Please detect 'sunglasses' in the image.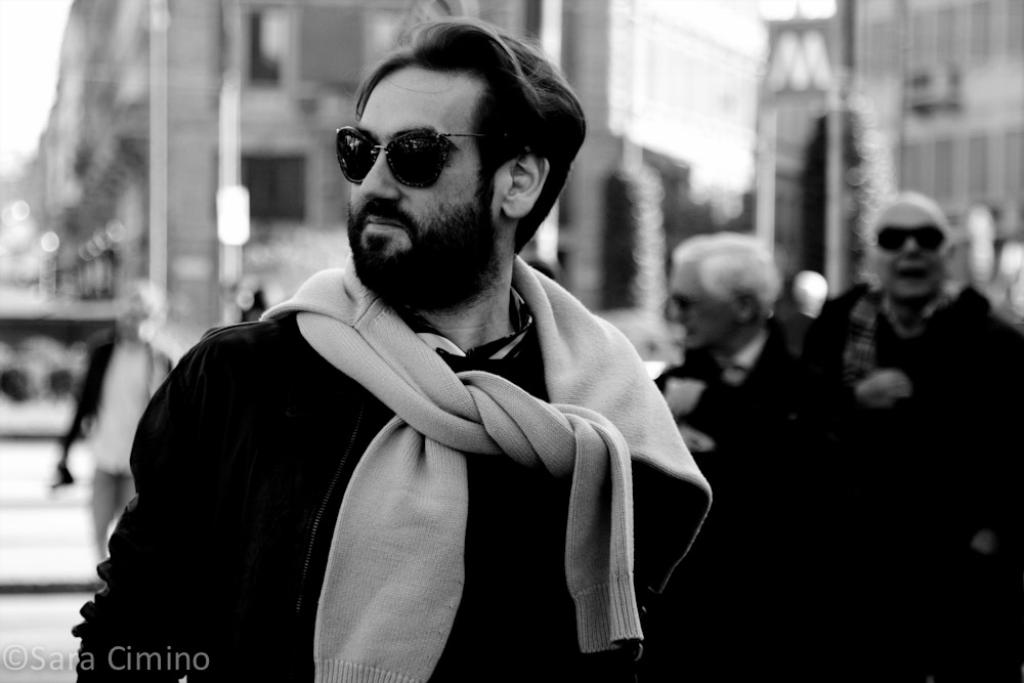
detection(881, 224, 945, 253).
